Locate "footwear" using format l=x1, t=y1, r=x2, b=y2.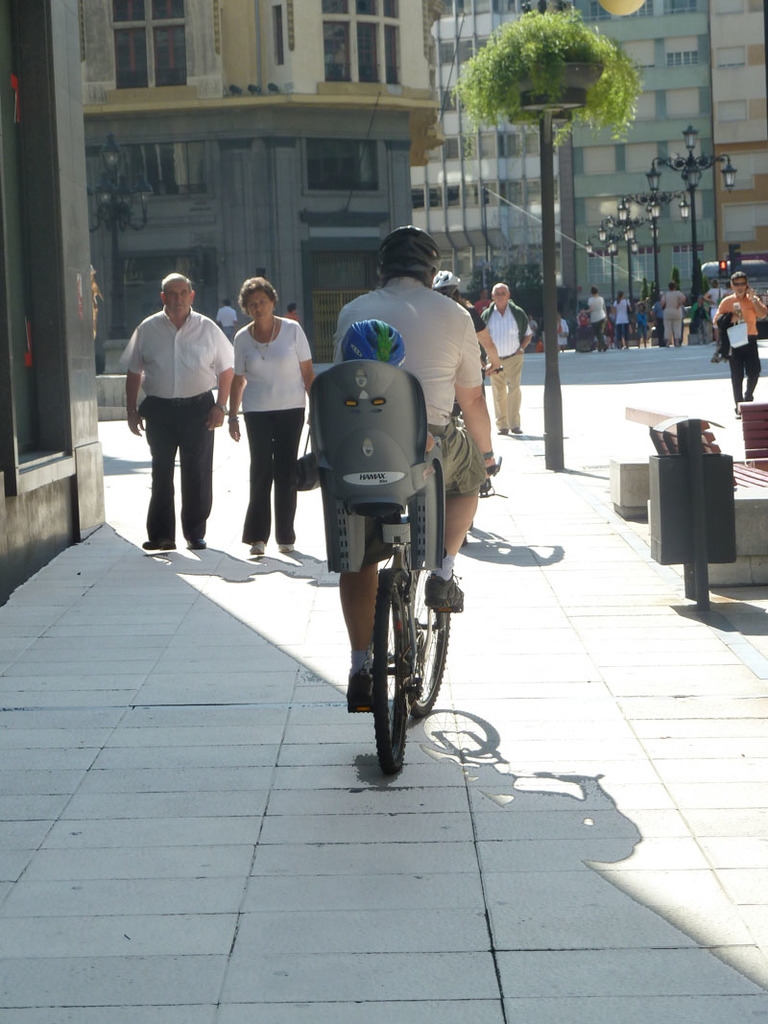
l=186, t=539, r=206, b=550.
